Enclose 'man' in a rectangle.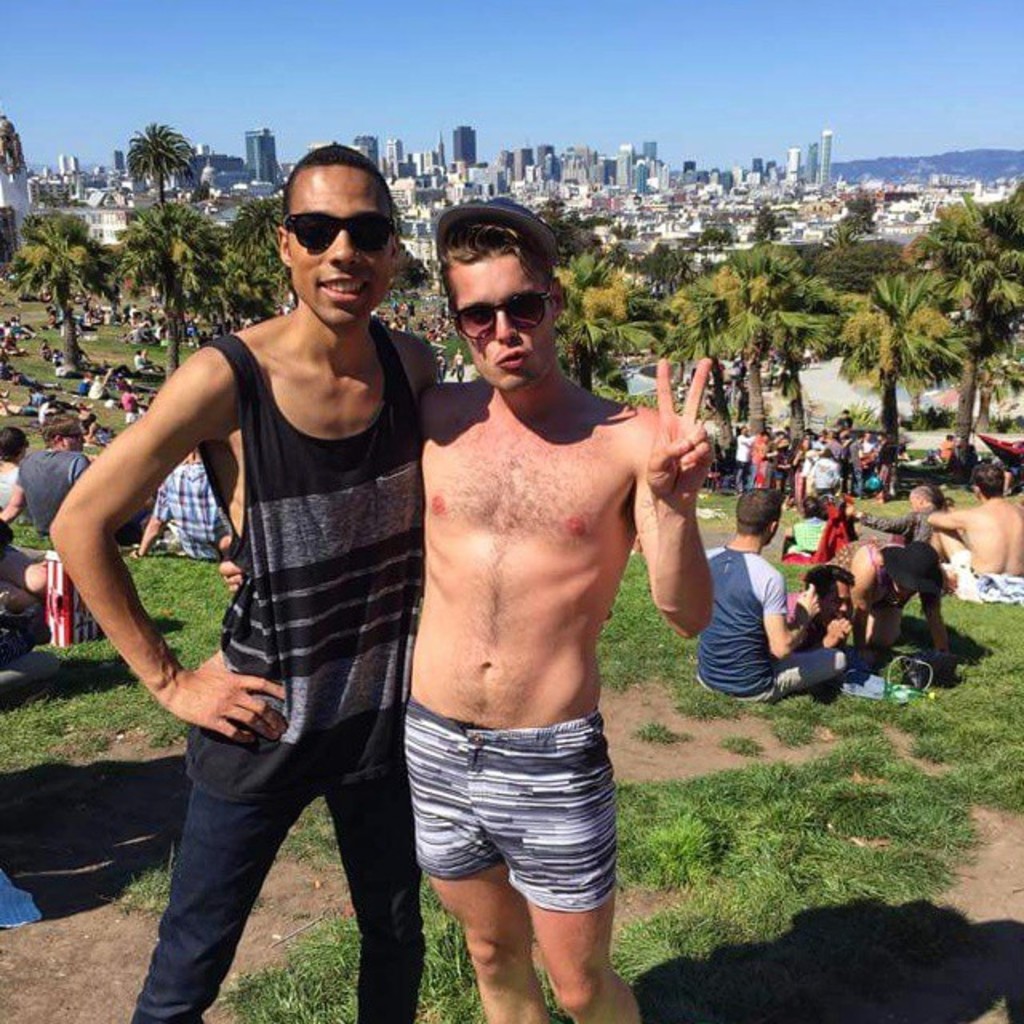
left=789, top=568, right=854, bottom=658.
